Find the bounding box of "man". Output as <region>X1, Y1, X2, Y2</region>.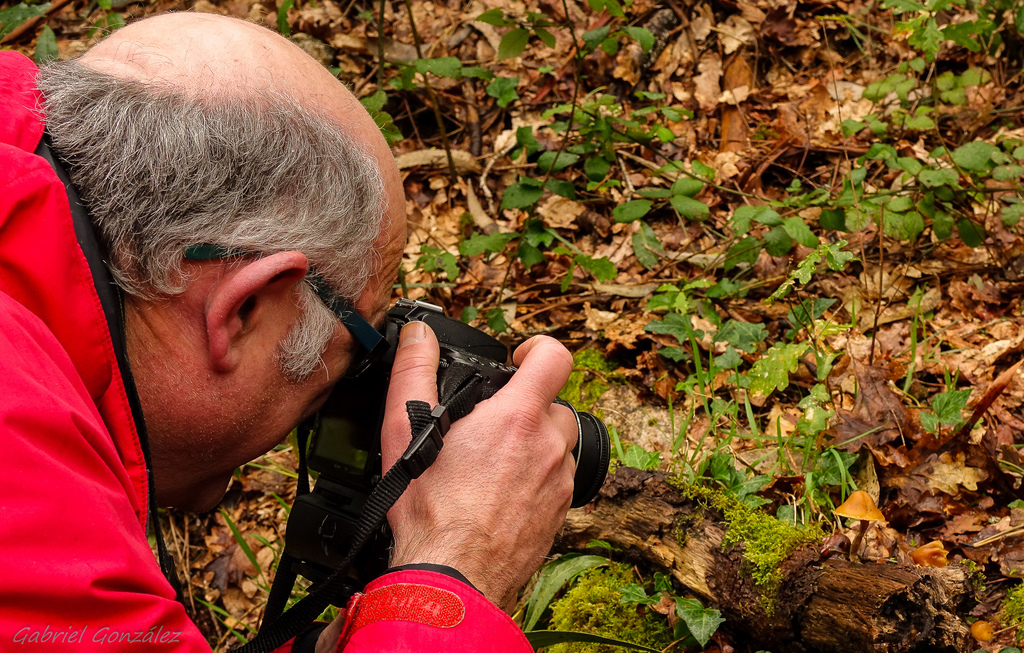
<region>26, 5, 550, 643</region>.
